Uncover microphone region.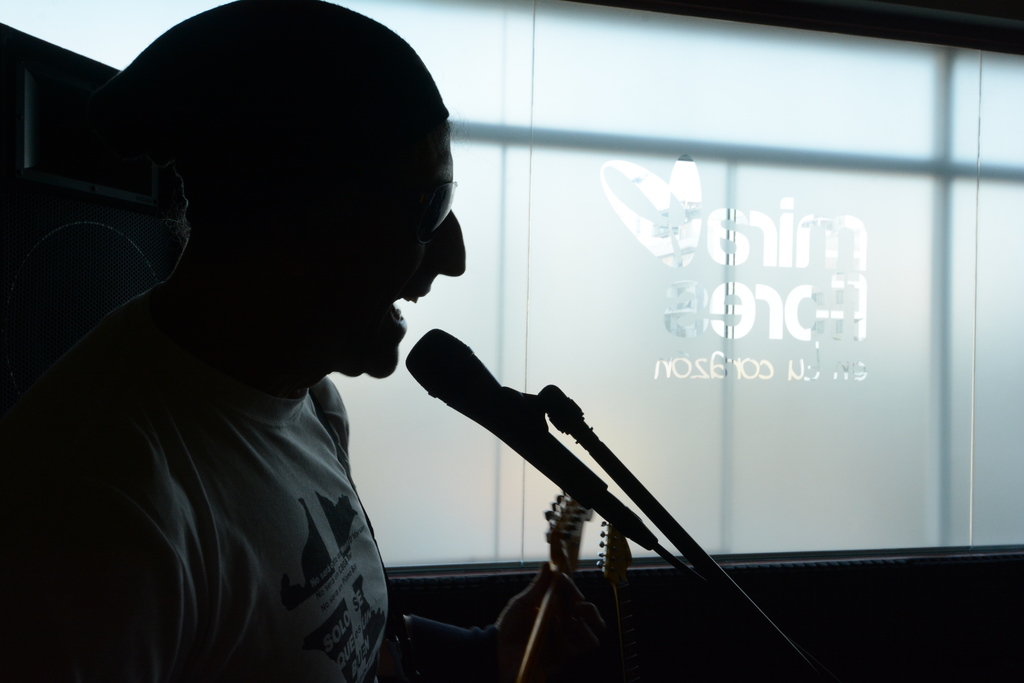
Uncovered: select_region(400, 328, 666, 546).
